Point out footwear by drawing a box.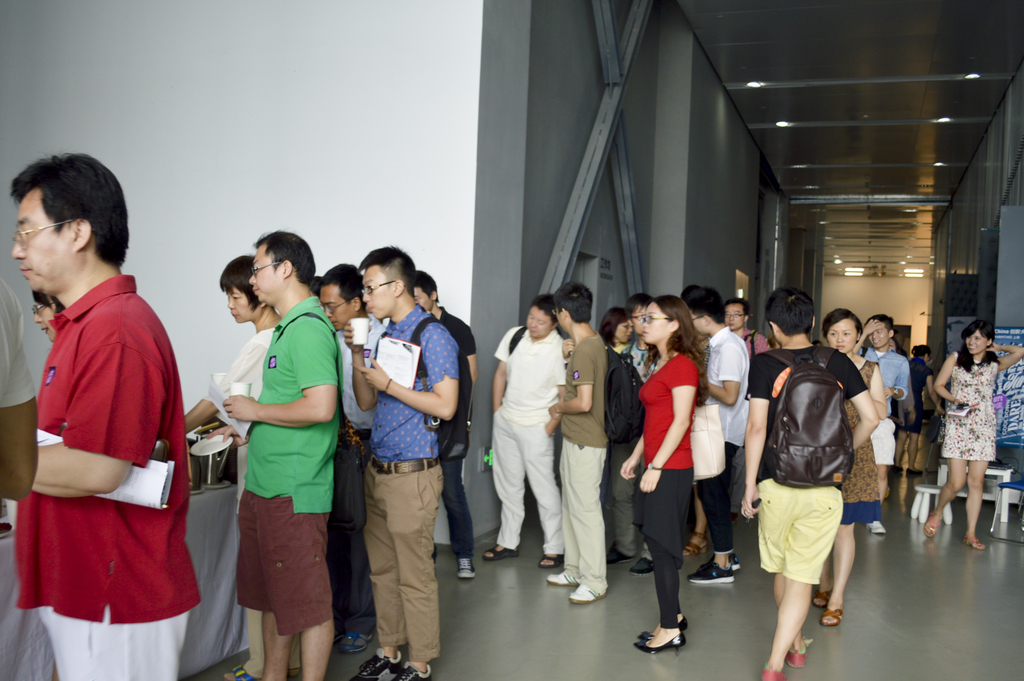
<bbox>922, 508, 942, 540</bbox>.
